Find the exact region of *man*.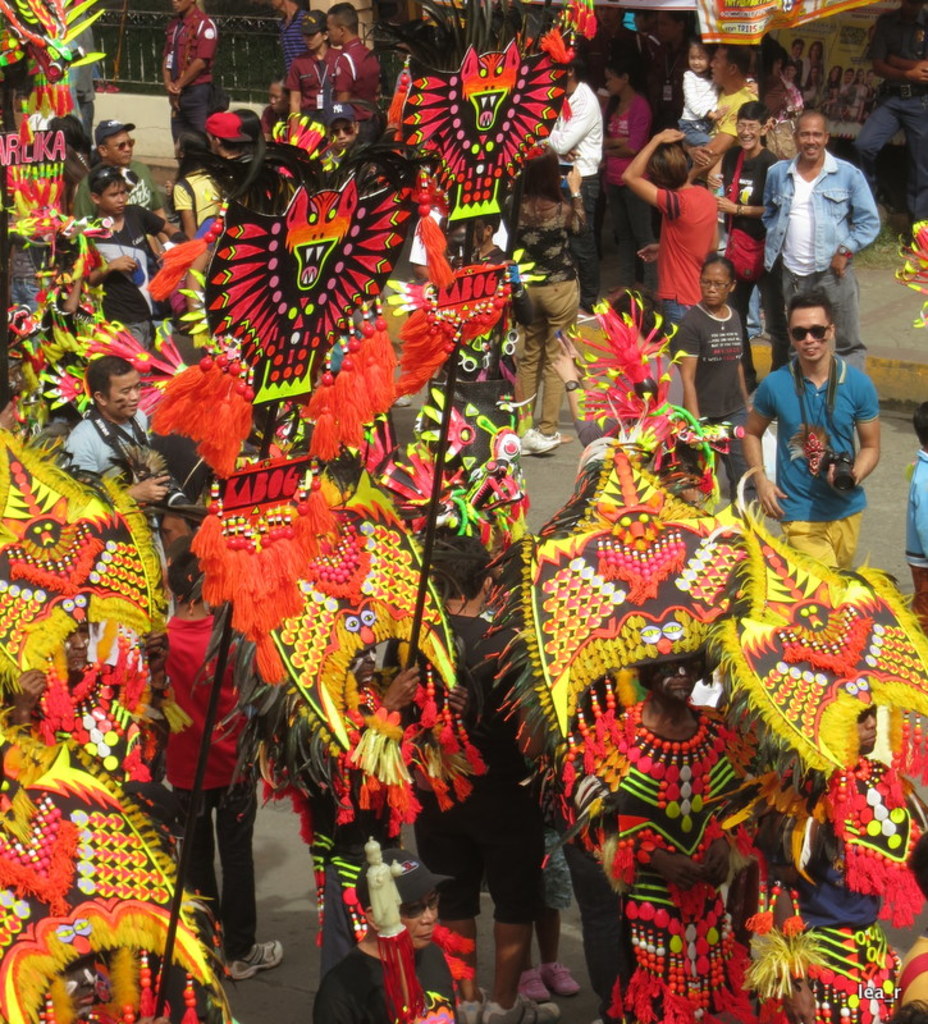
Exact region: (left=531, top=58, right=603, bottom=316).
